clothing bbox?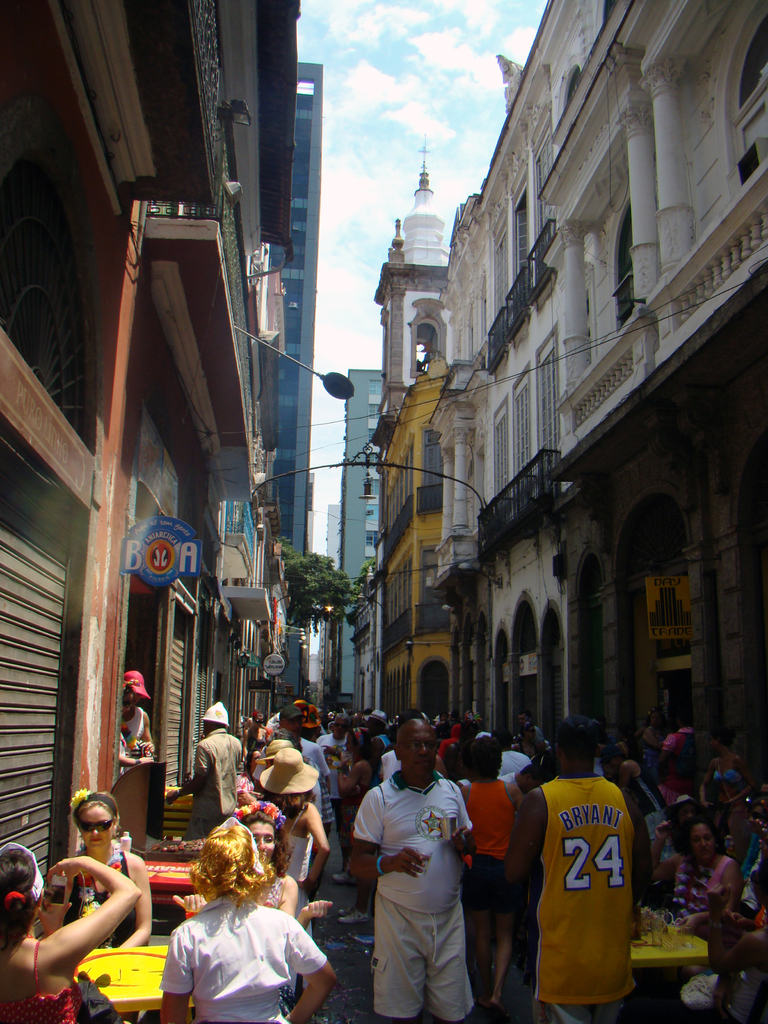
<bbox>0, 934, 83, 1023</bbox>
